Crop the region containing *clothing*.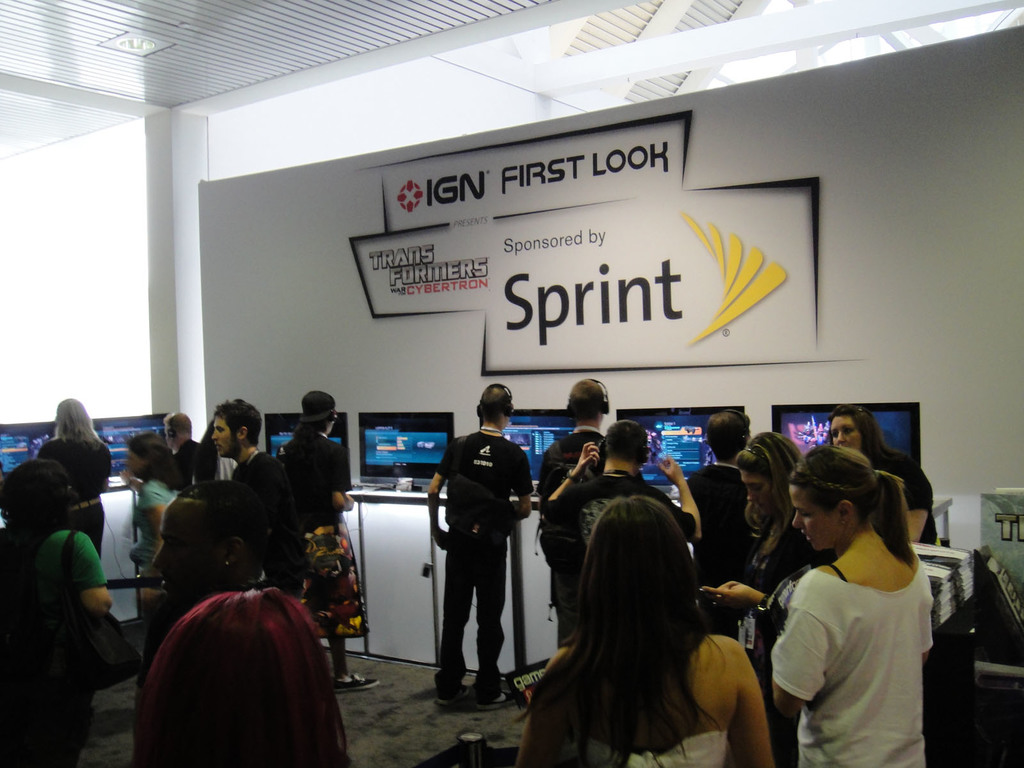
Crop region: 534:421:618:582.
